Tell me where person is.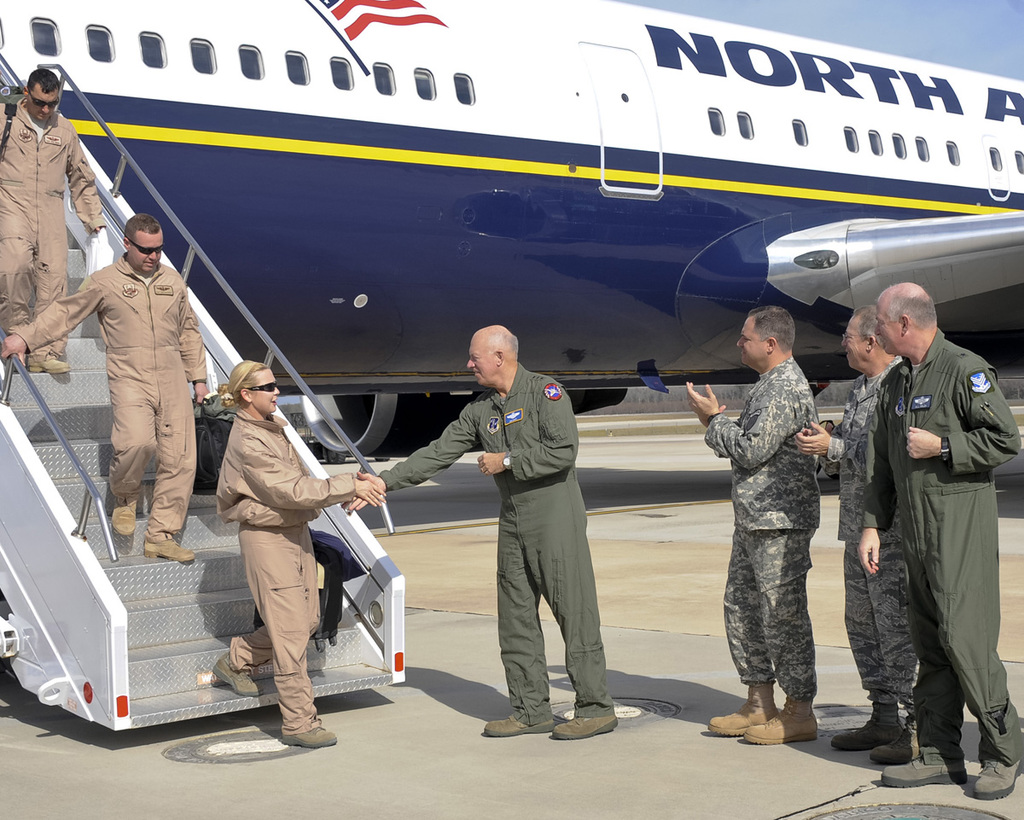
person is at (794, 305, 894, 752).
